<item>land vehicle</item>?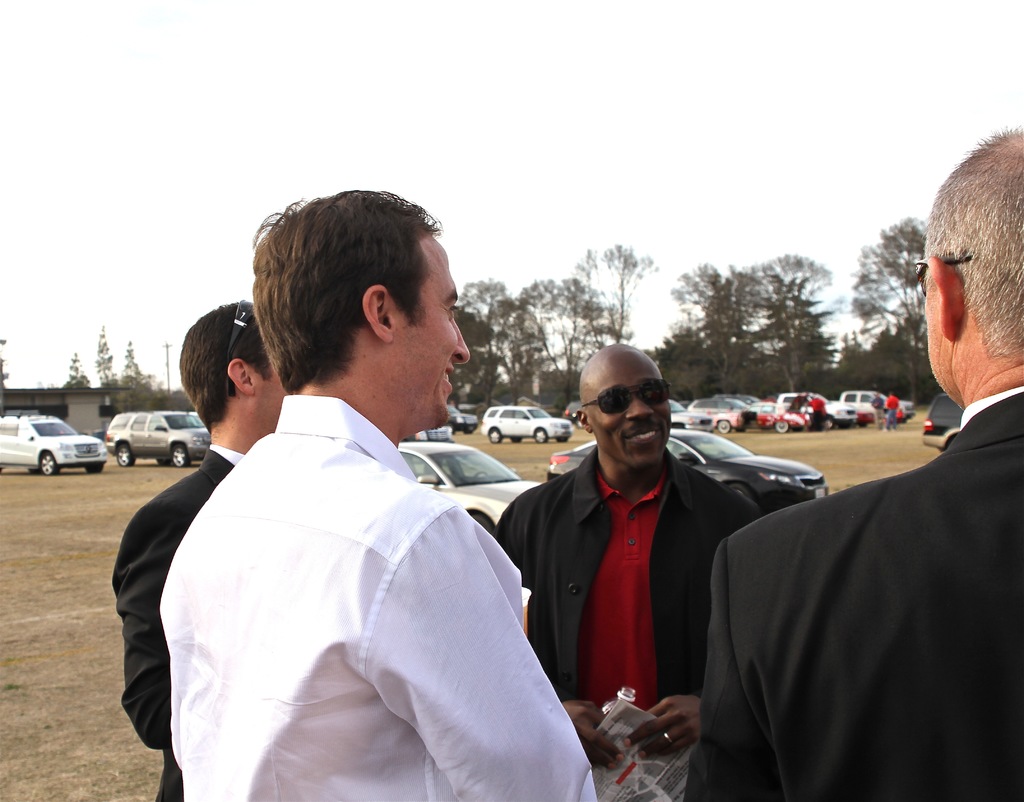
box=[403, 423, 452, 465]
